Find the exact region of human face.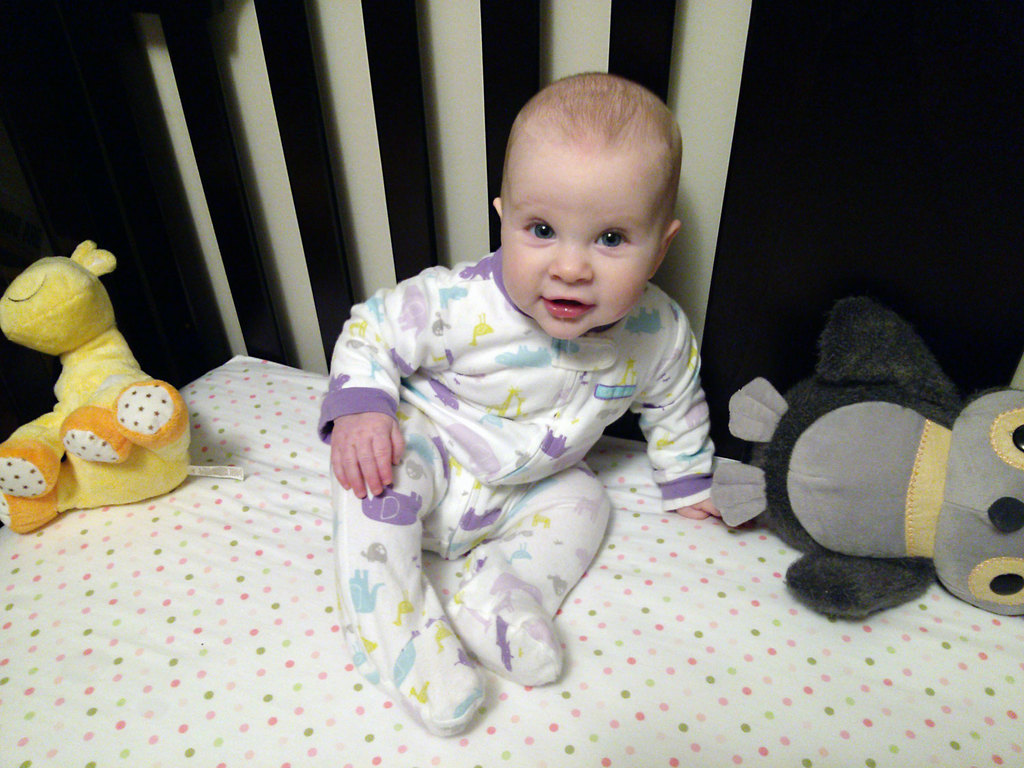
Exact region: [504, 143, 659, 344].
